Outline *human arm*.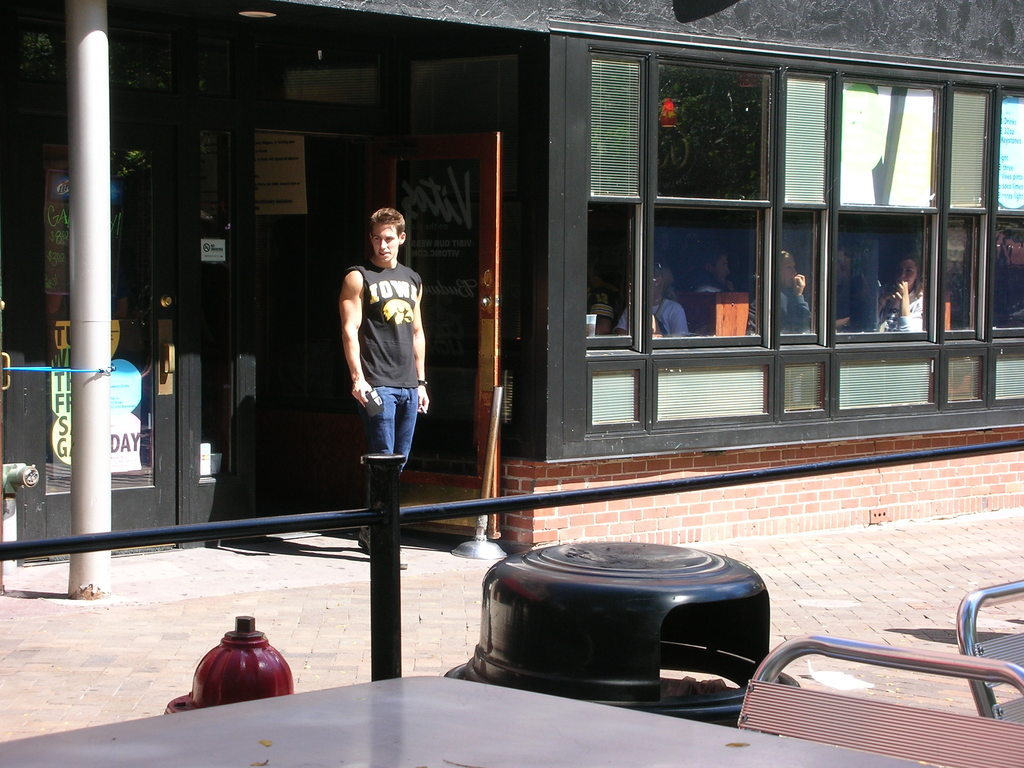
Outline: x1=644 y1=302 x2=689 y2=339.
